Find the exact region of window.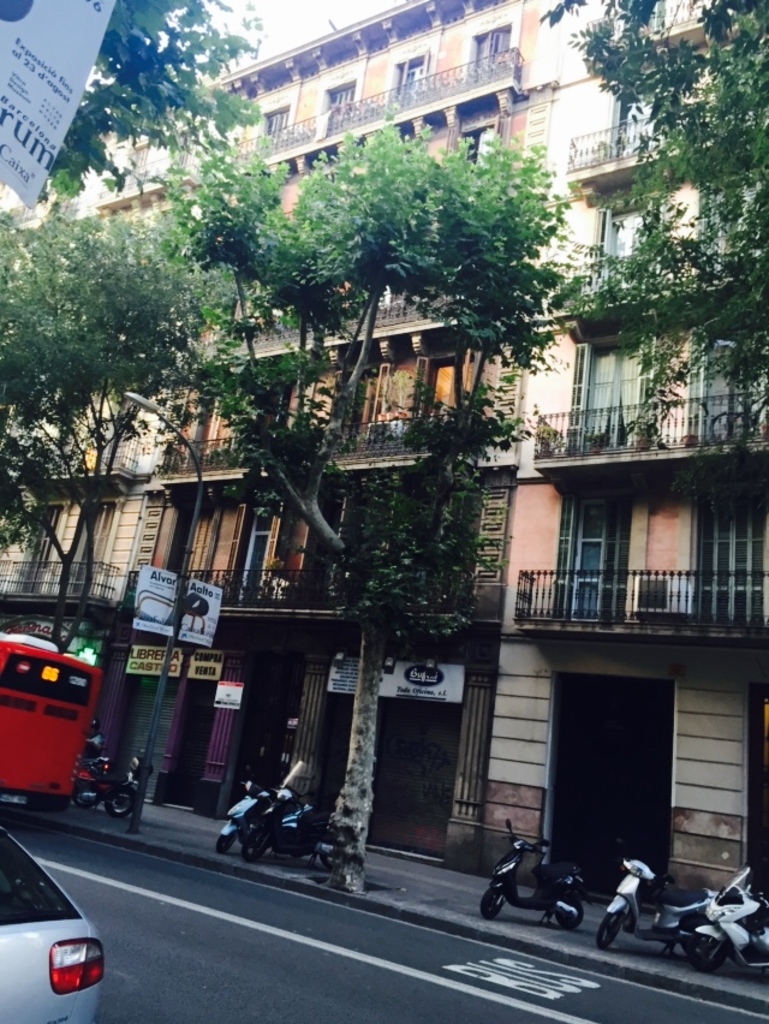
Exact region: 326 83 356 133.
